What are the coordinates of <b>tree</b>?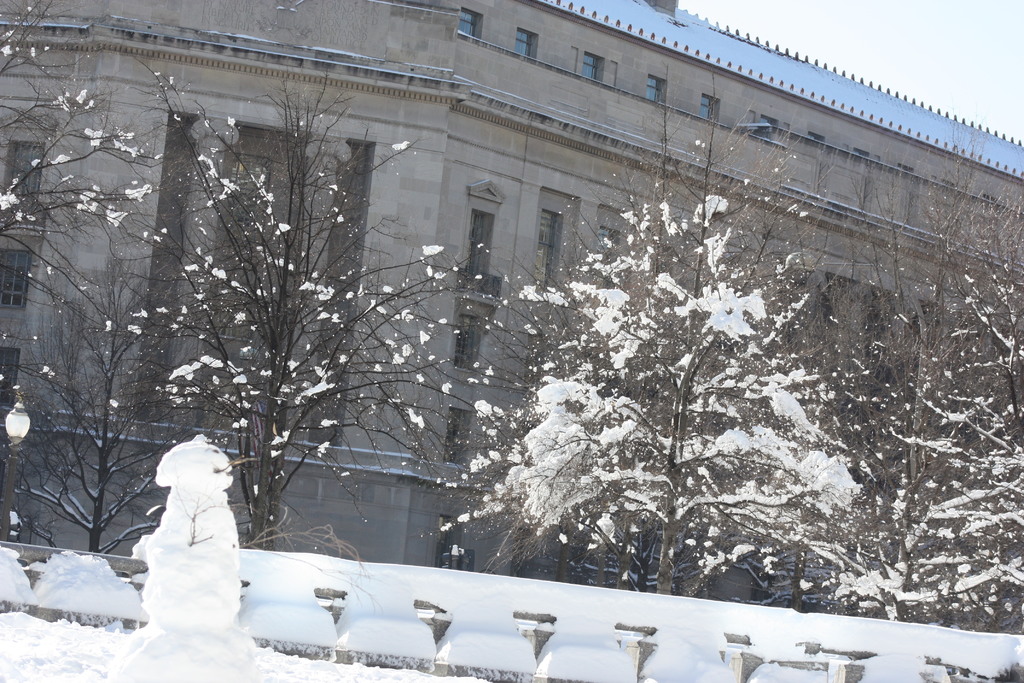
<box>442,78,856,595</box>.
